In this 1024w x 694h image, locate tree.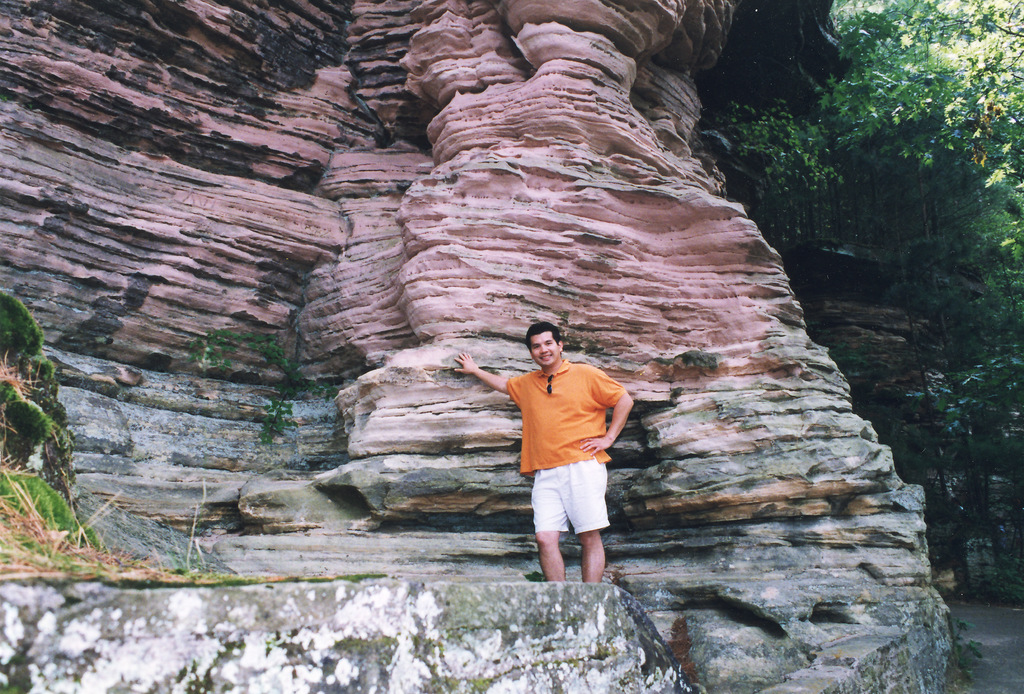
Bounding box: detection(825, 0, 1023, 462).
